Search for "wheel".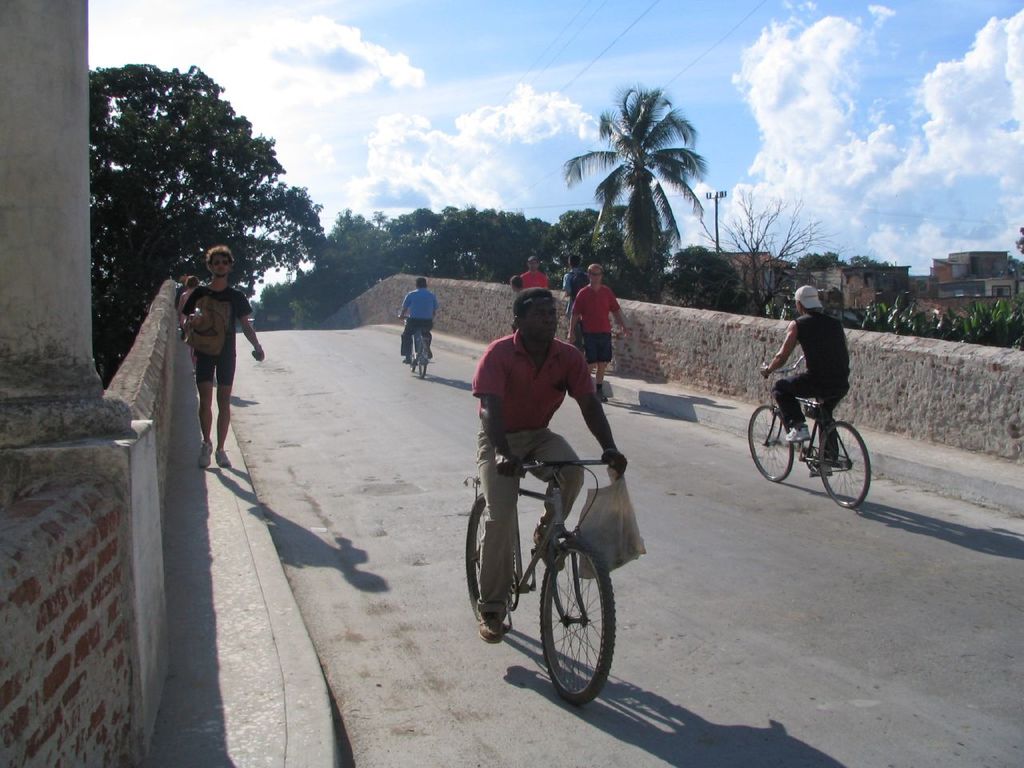
Found at 517,530,622,710.
